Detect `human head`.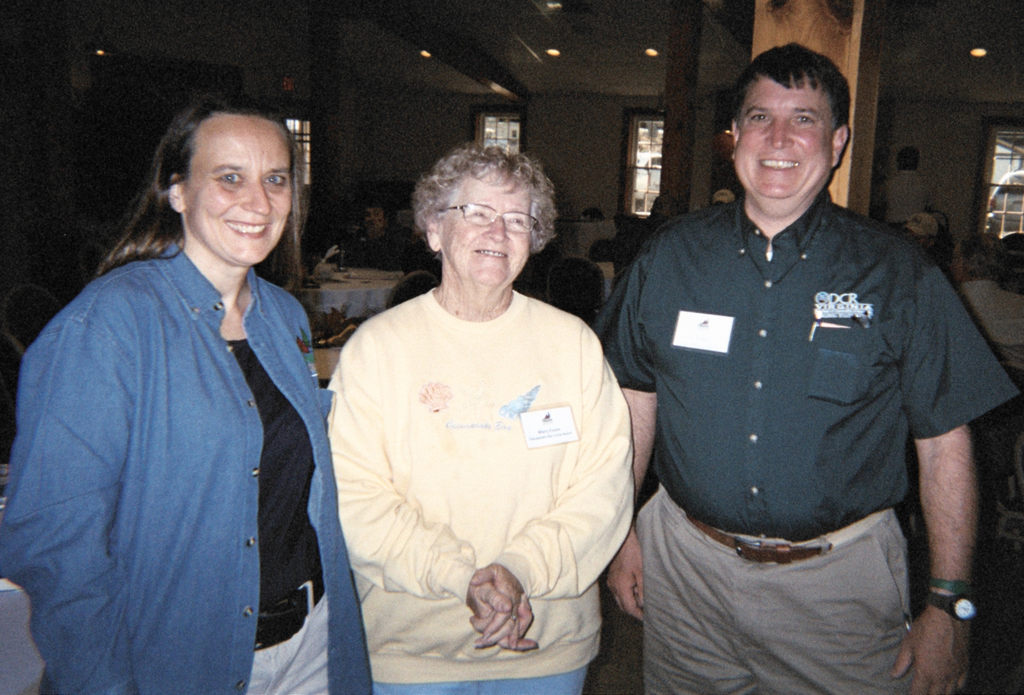
Detected at [950, 232, 1004, 275].
